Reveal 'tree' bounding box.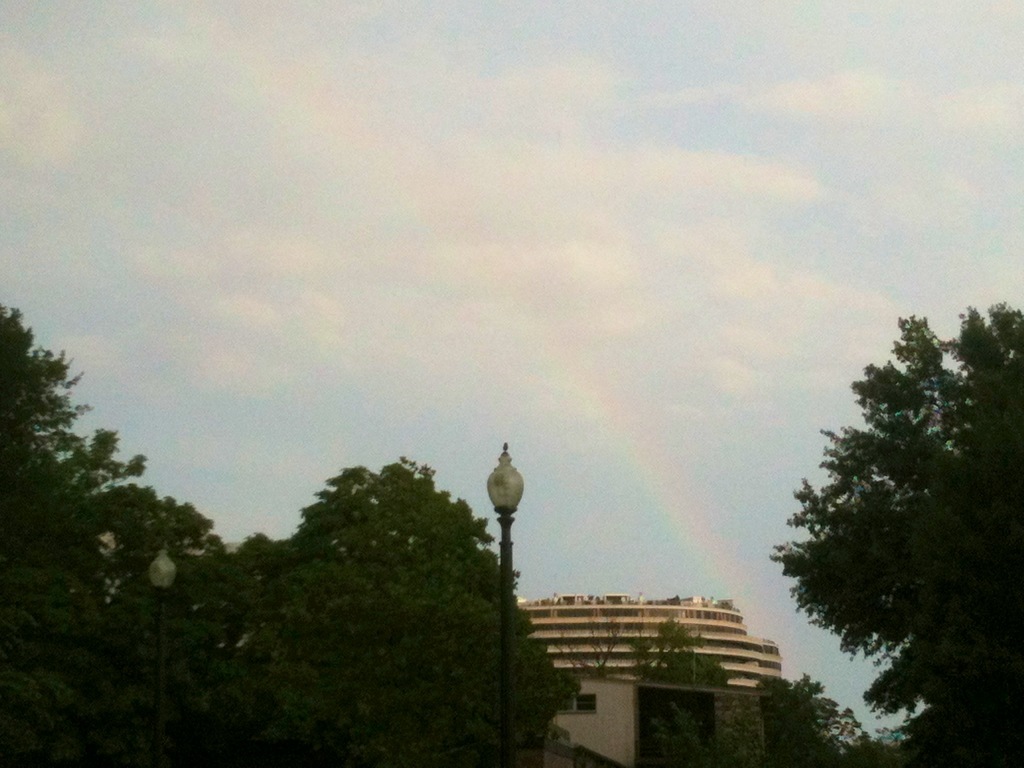
Revealed: pyautogui.locateOnScreen(764, 294, 1023, 767).
